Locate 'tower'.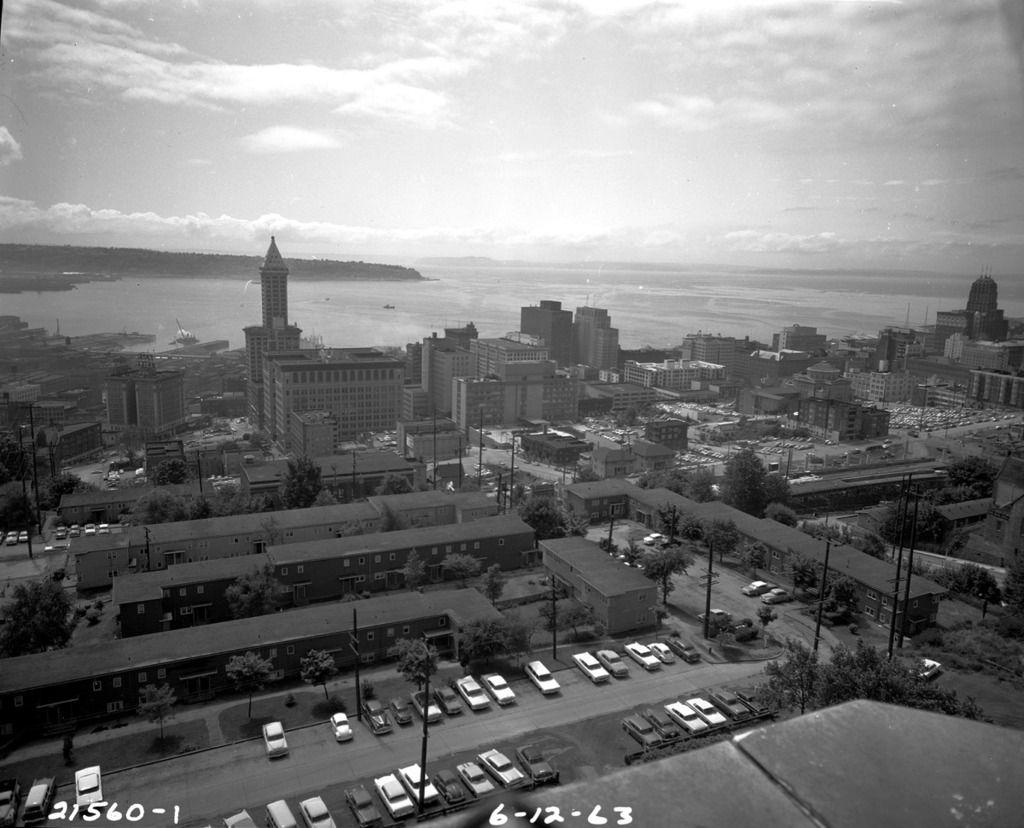
Bounding box: locate(294, 411, 342, 460).
